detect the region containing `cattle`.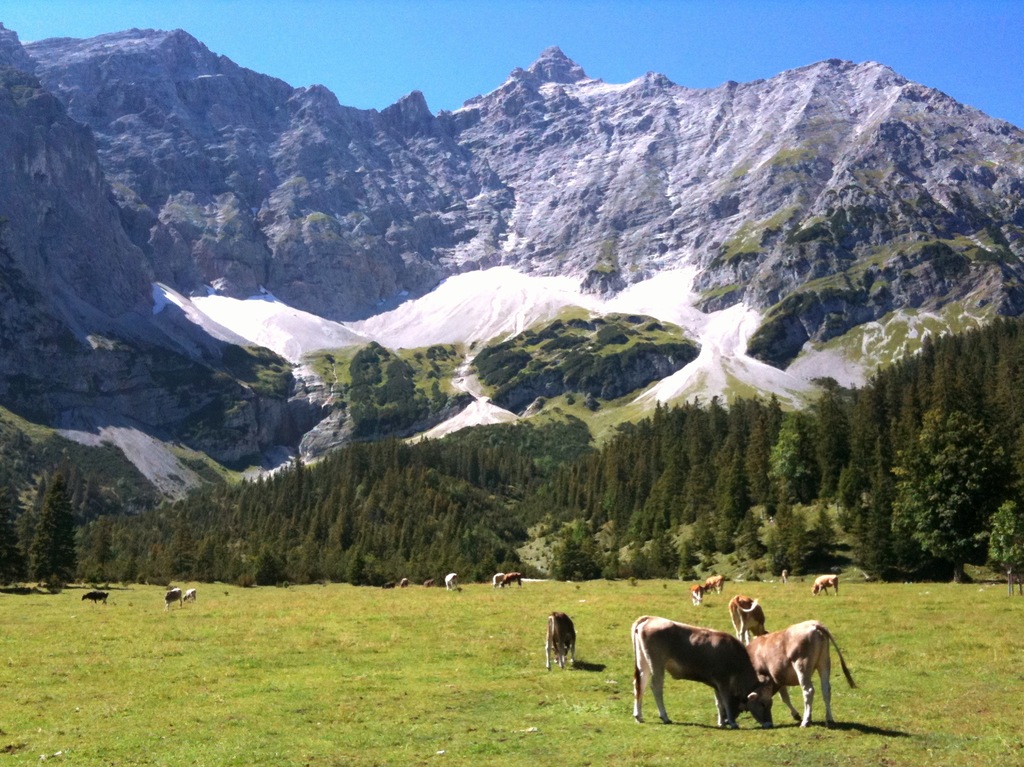
crop(546, 610, 576, 668).
